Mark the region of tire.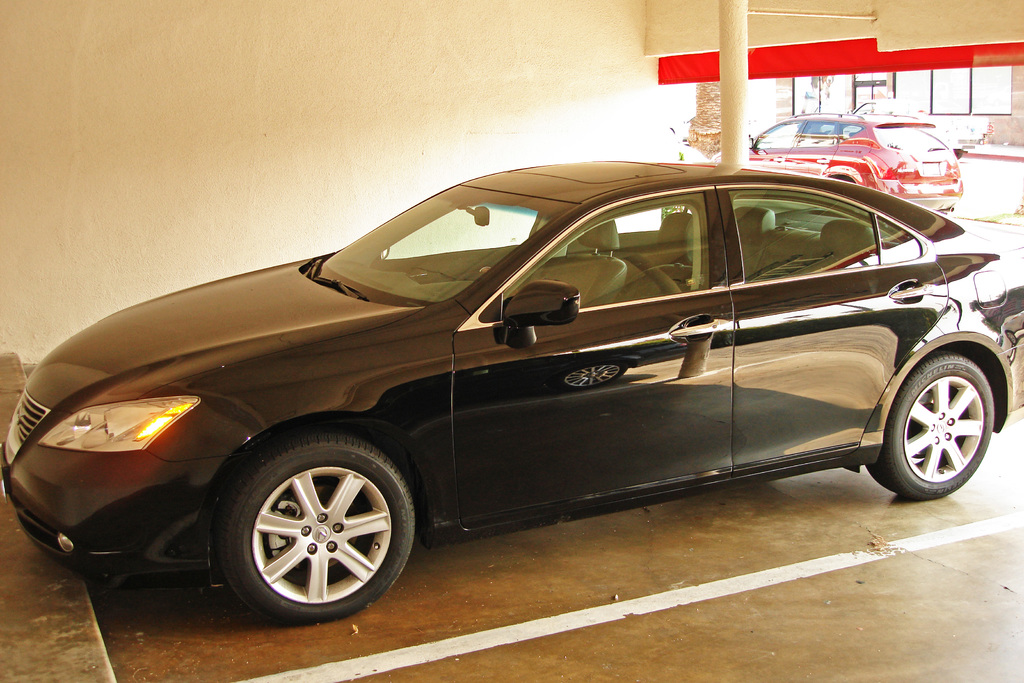
Region: [x1=220, y1=436, x2=416, y2=622].
